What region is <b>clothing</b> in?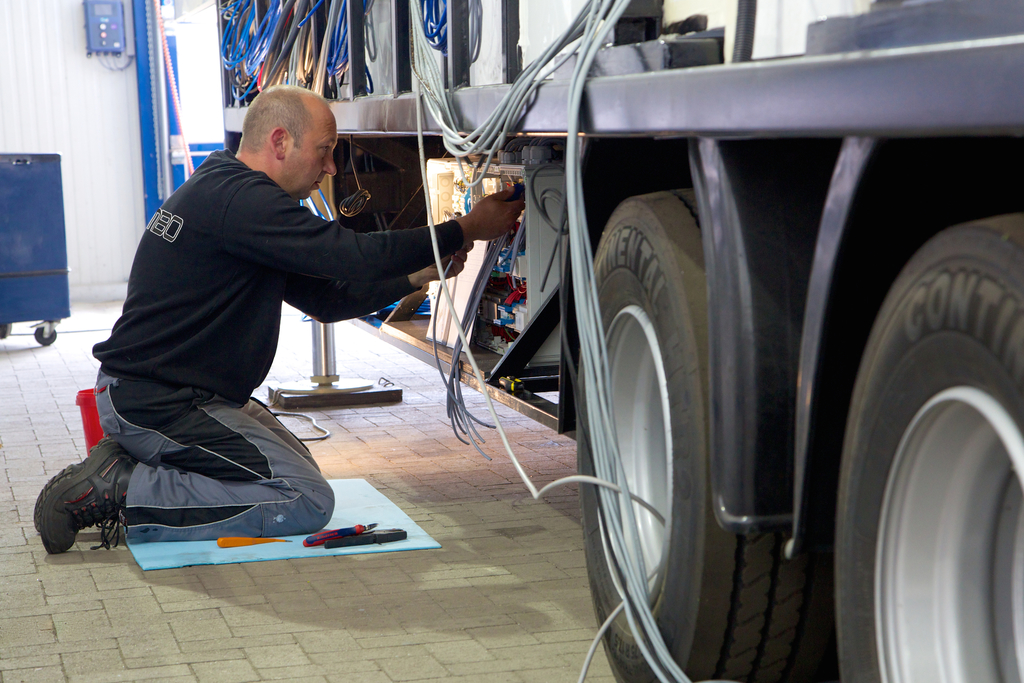
l=89, t=146, r=468, b=545.
